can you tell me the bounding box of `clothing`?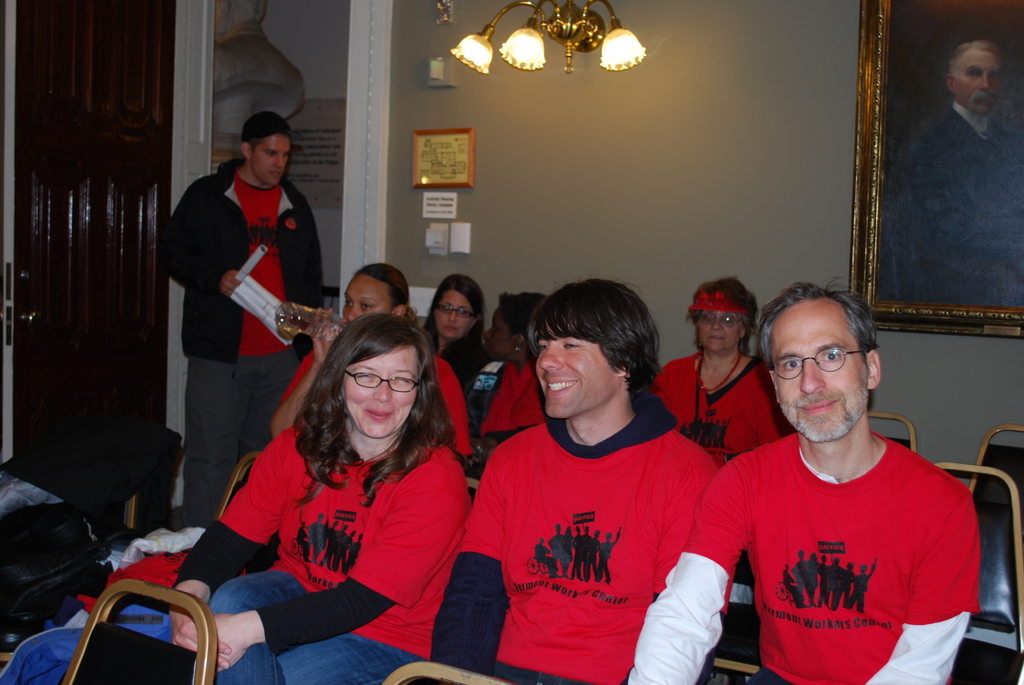
{"left": 653, "top": 349, "right": 790, "bottom": 466}.
